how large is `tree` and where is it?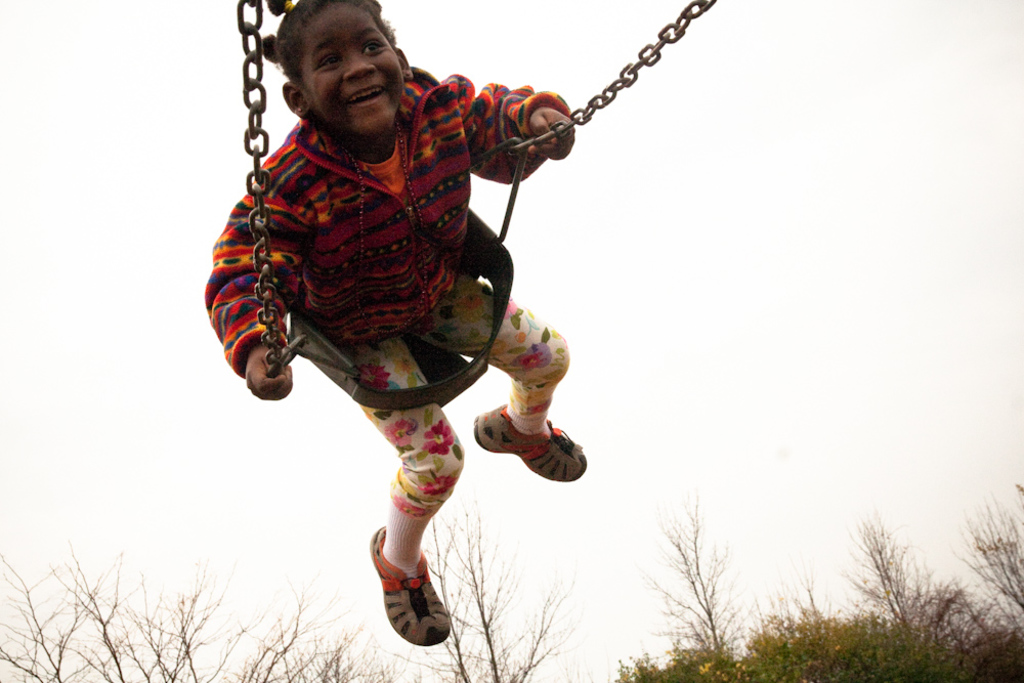
Bounding box: <region>641, 474, 744, 665</region>.
